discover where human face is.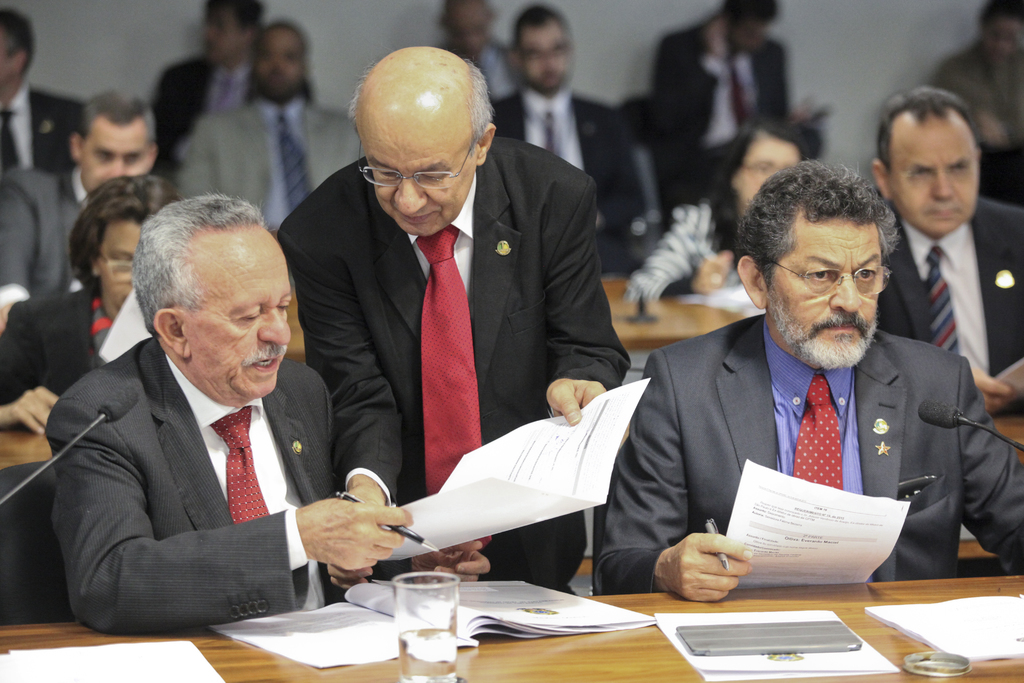
Discovered at rect(184, 227, 294, 401).
